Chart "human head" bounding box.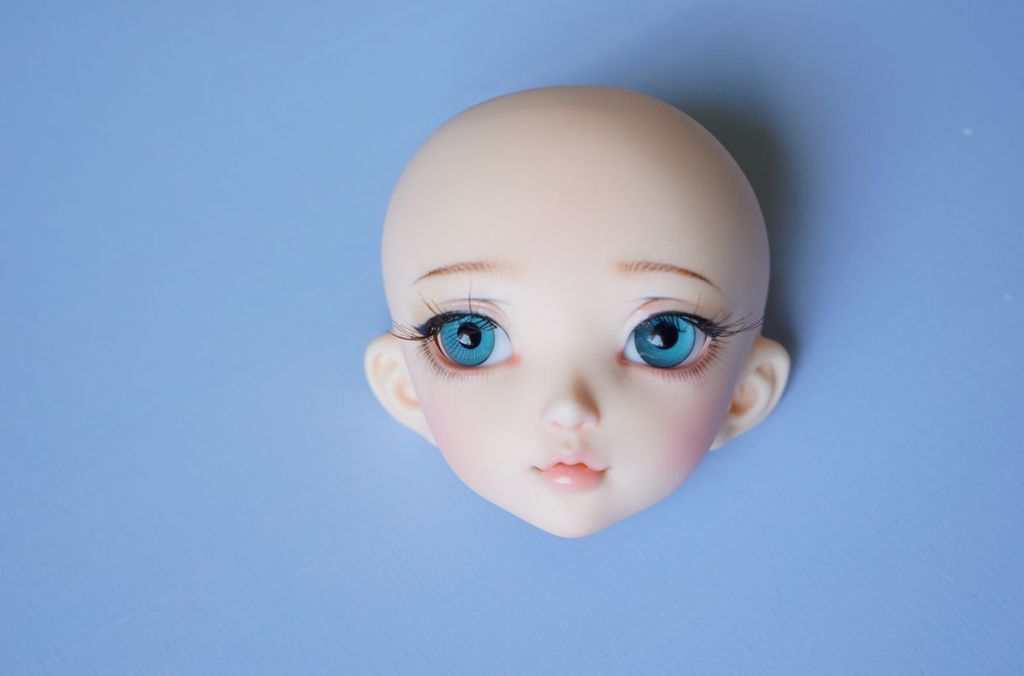
Charted: box(377, 64, 778, 534).
